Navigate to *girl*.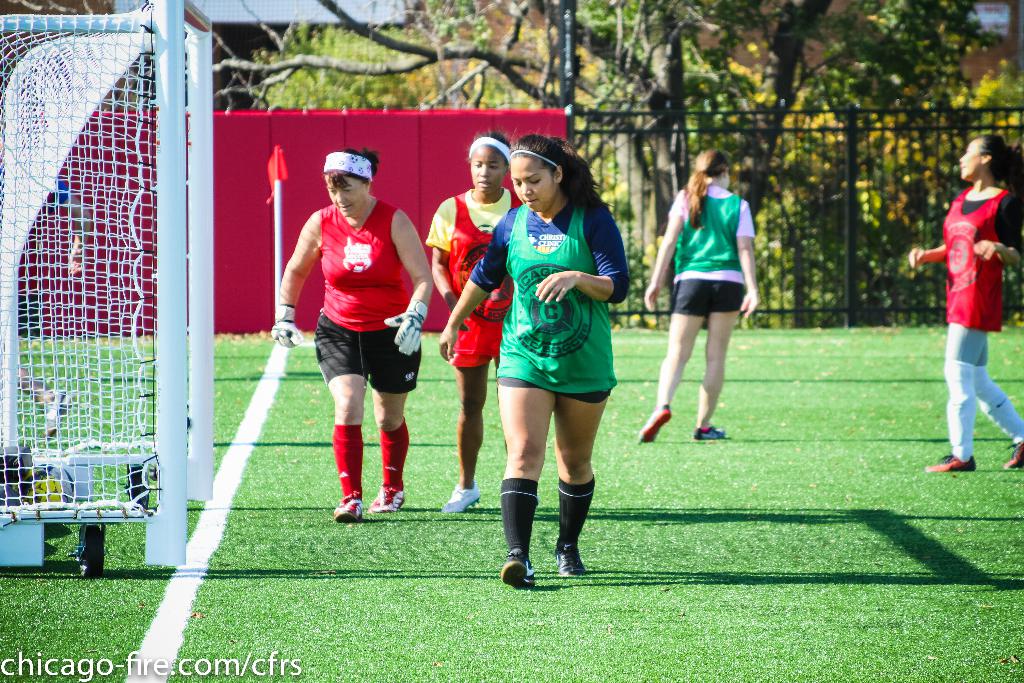
Navigation target: [908, 135, 1023, 472].
